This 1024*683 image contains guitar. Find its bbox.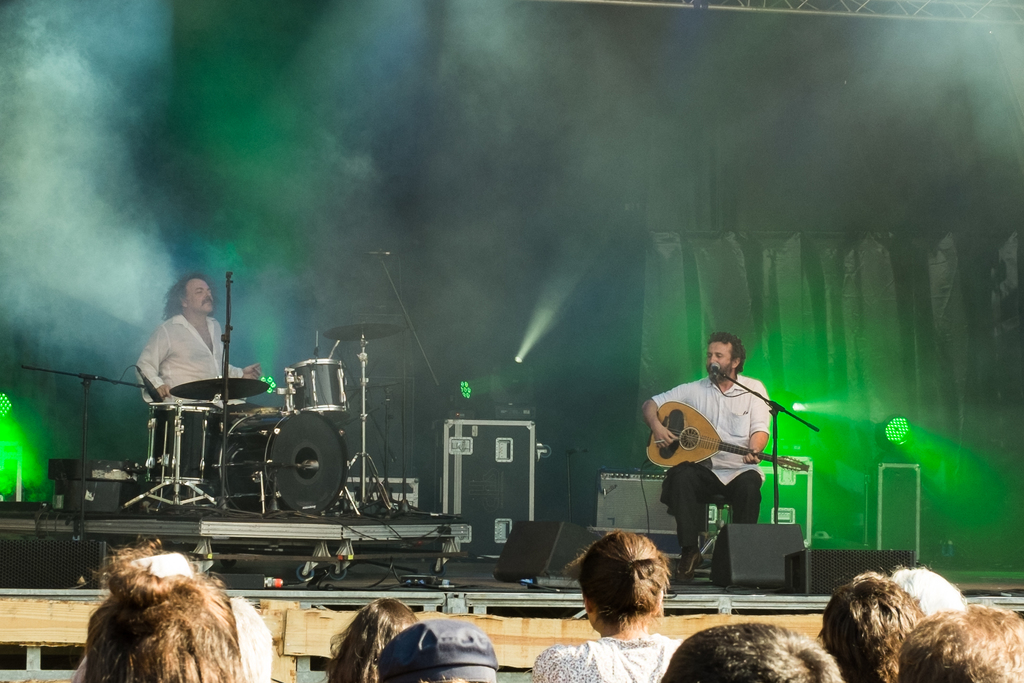
<box>631,392,822,487</box>.
